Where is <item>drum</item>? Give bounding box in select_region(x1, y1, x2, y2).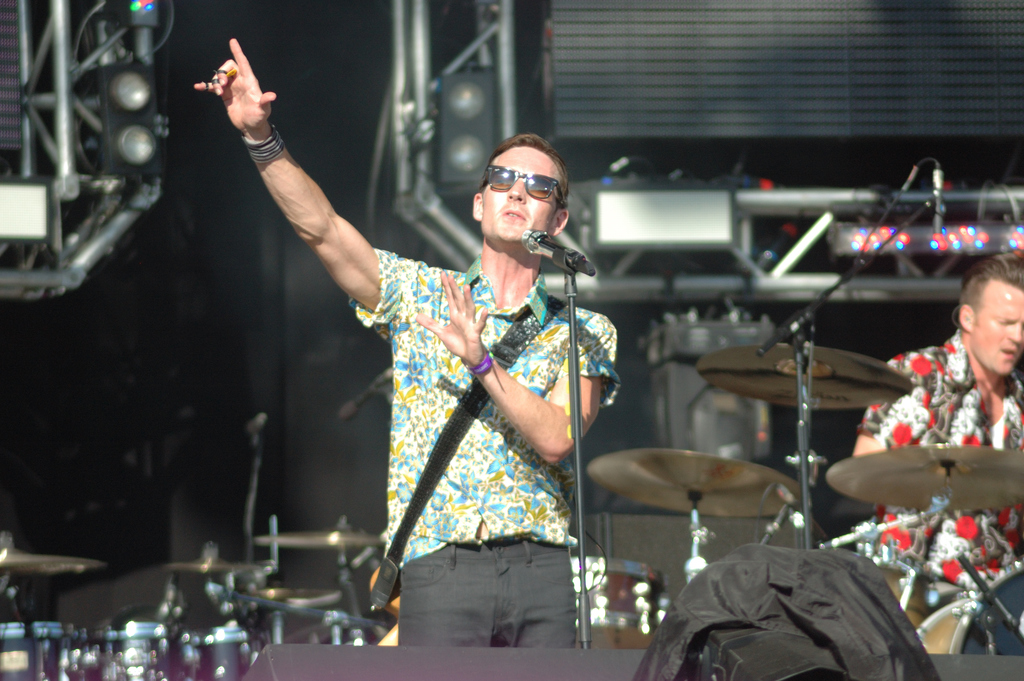
select_region(917, 559, 1023, 654).
